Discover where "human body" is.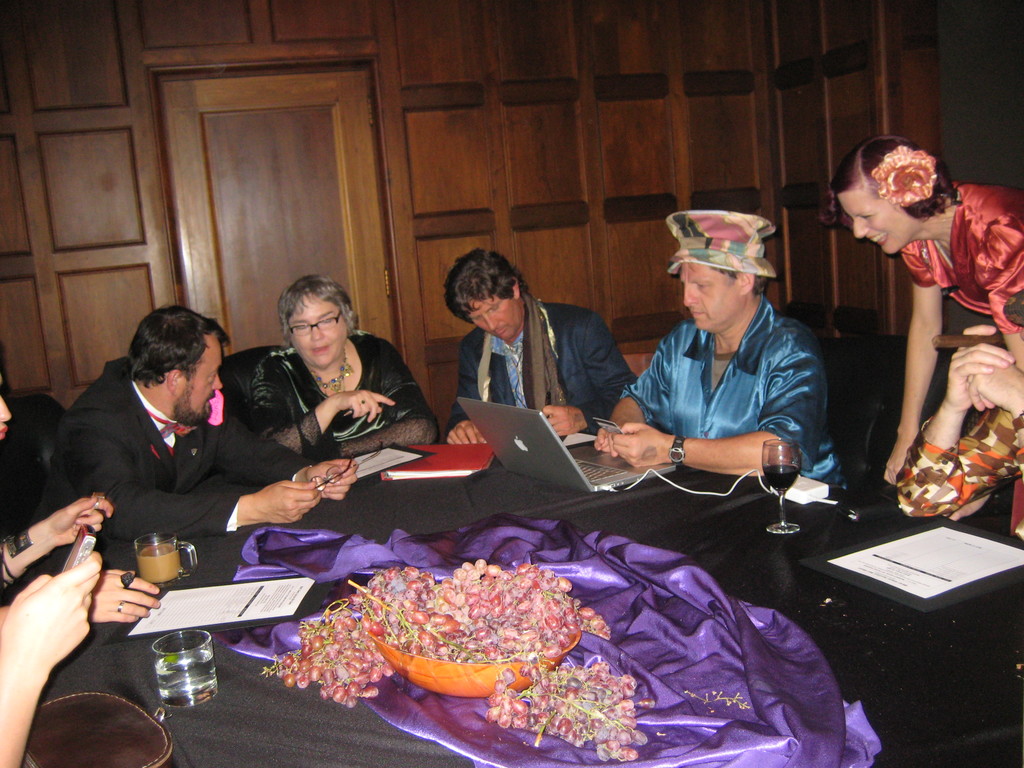
Discovered at <bbox>864, 134, 1011, 518</bbox>.
